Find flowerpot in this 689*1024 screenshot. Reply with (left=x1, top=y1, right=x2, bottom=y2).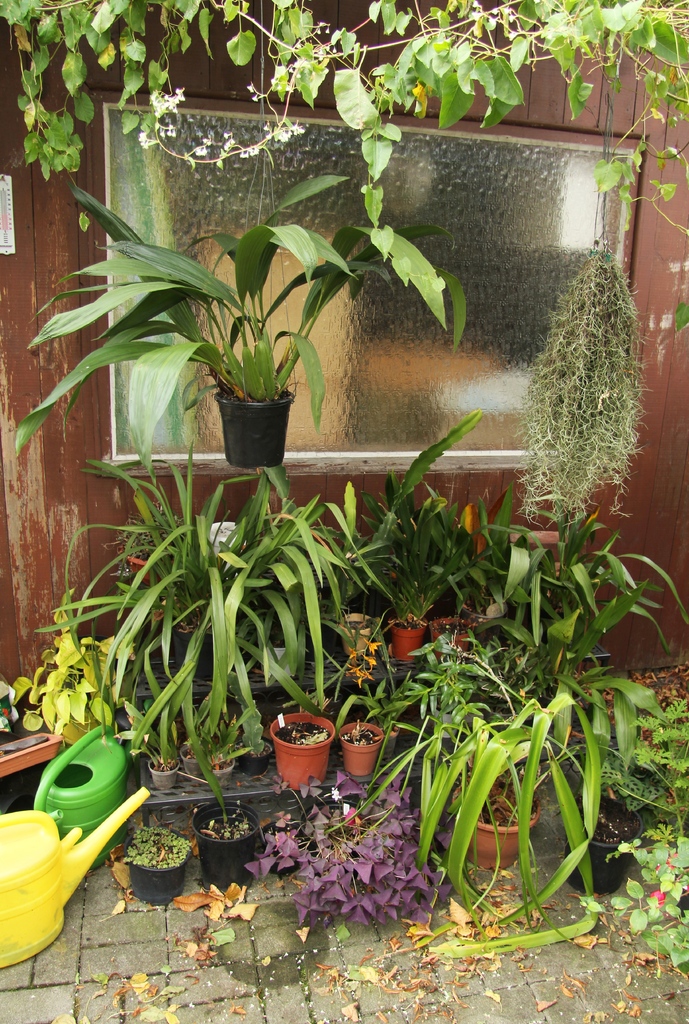
(left=149, top=761, right=179, bottom=793).
